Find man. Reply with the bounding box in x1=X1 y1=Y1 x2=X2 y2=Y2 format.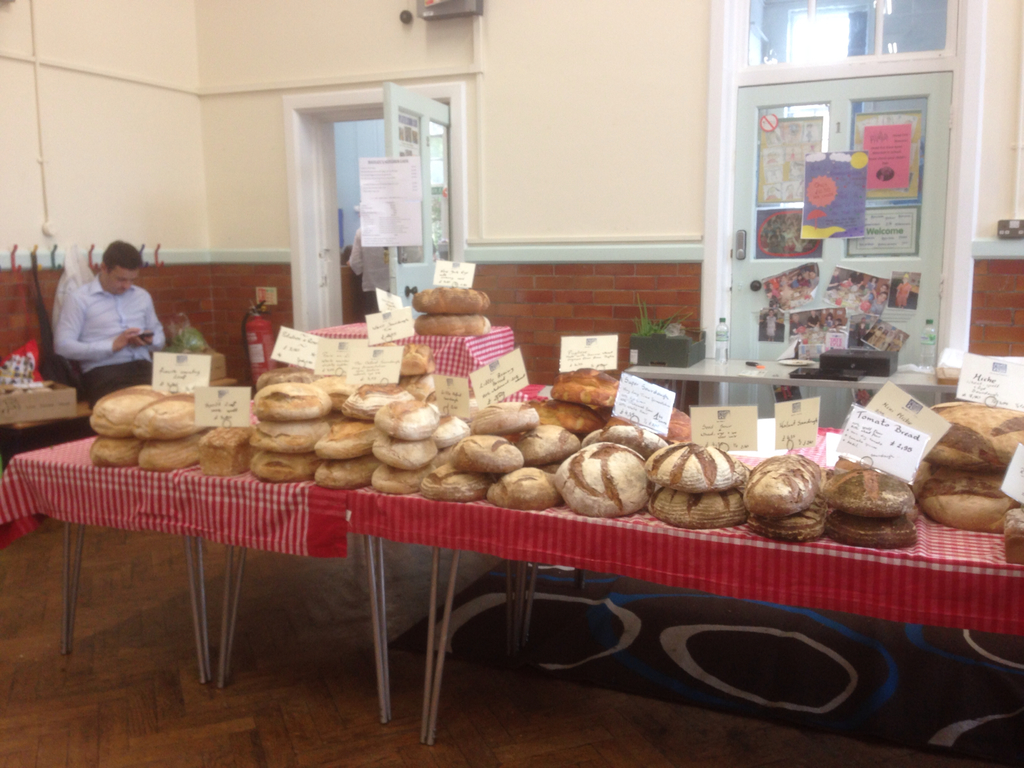
x1=341 y1=220 x2=396 y2=324.
